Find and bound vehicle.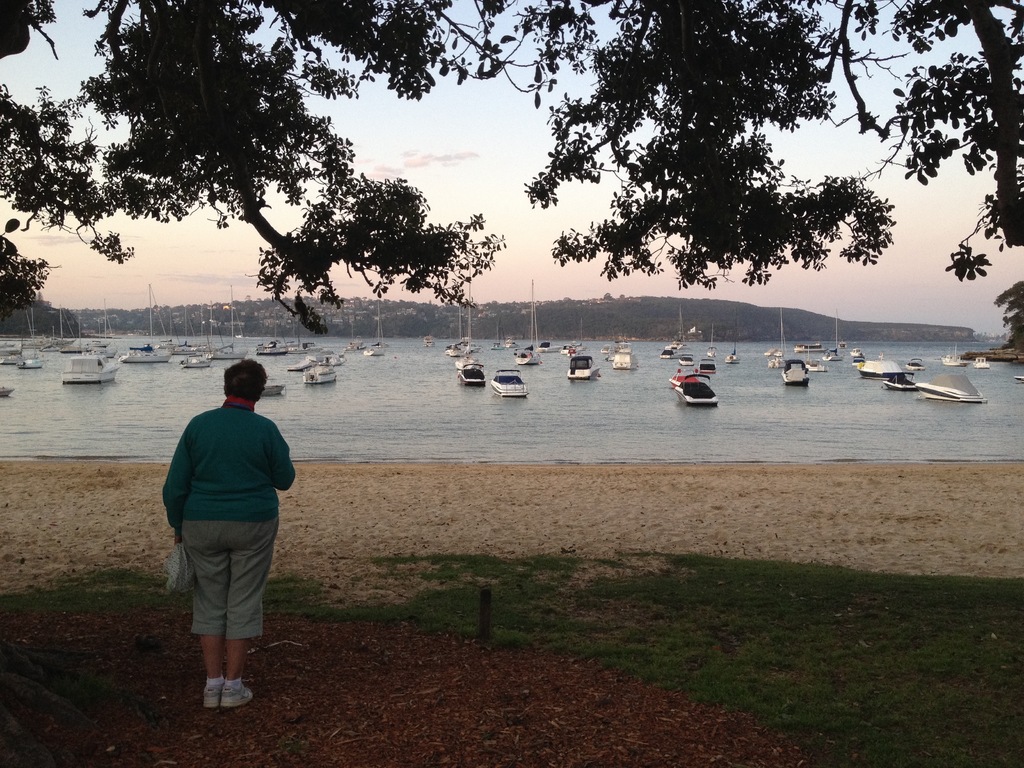
Bound: BBox(559, 350, 605, 379).
